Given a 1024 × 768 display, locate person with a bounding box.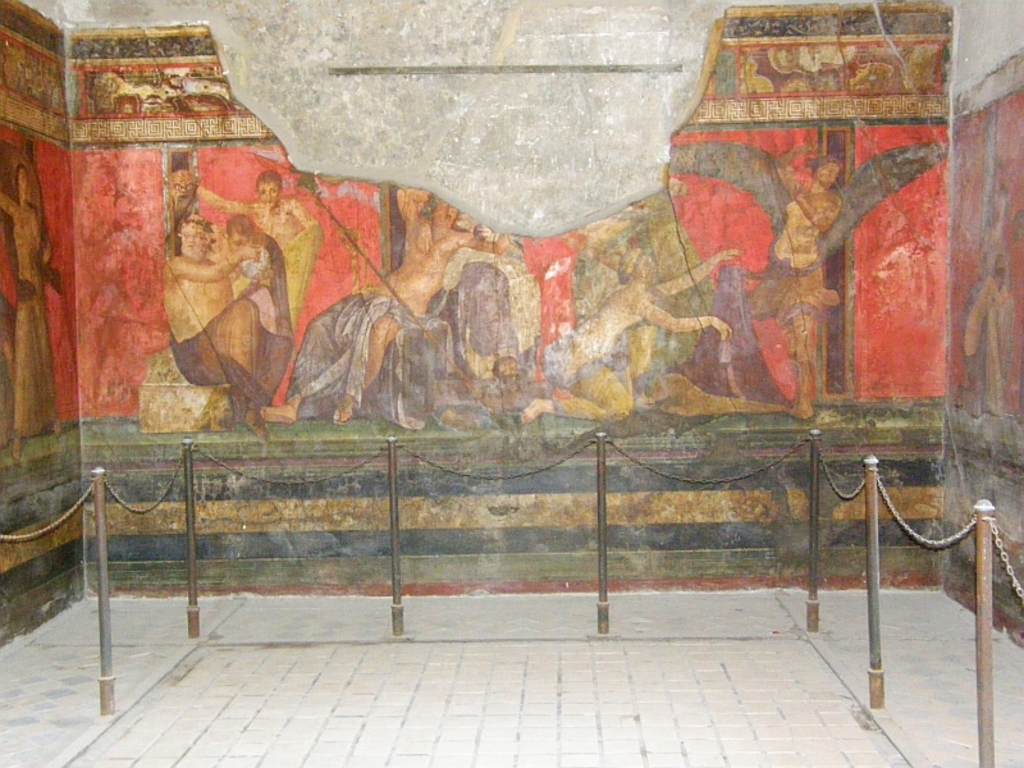
Located: l=192, t=170, r=316, b=297.
